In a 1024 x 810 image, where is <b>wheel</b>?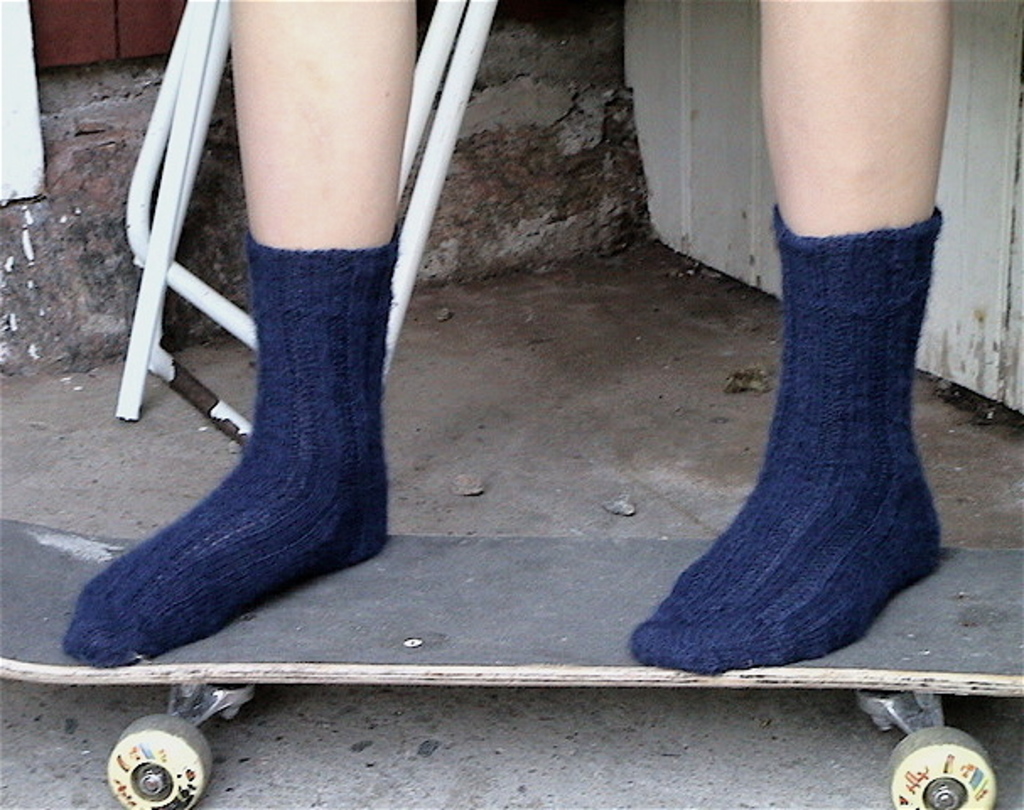
Rect(879, 727, 999, 808).
